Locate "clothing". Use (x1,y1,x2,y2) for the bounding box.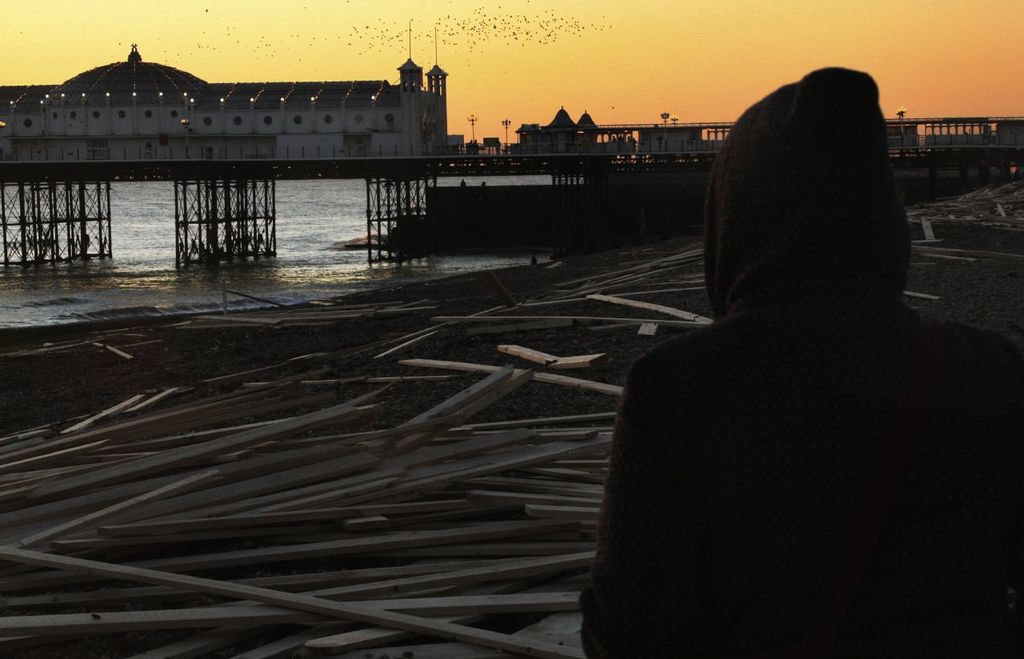
(596,159,983,644).
